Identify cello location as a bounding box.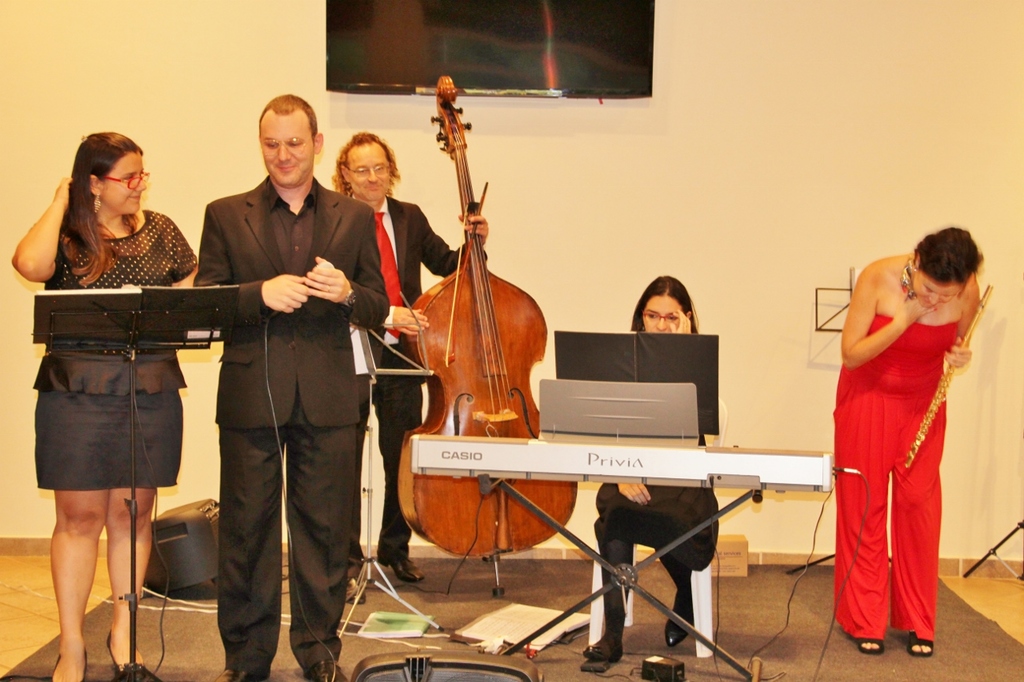
box(397, 77, 578, 596).
